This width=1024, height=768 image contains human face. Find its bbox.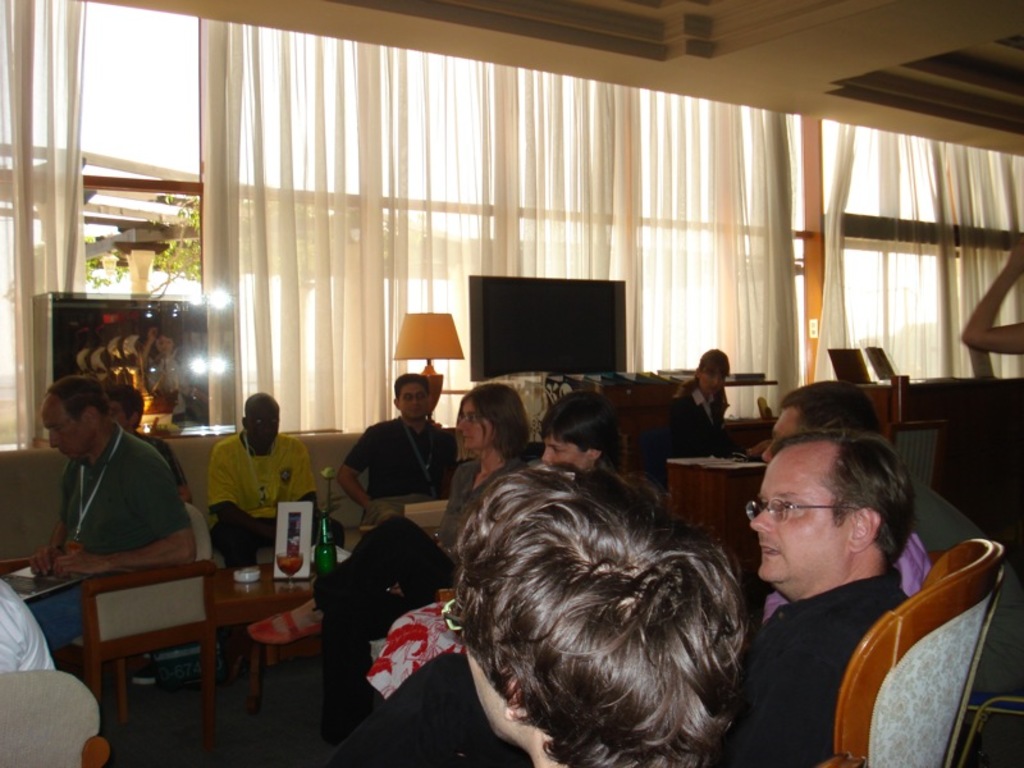
541 426 580 466.
